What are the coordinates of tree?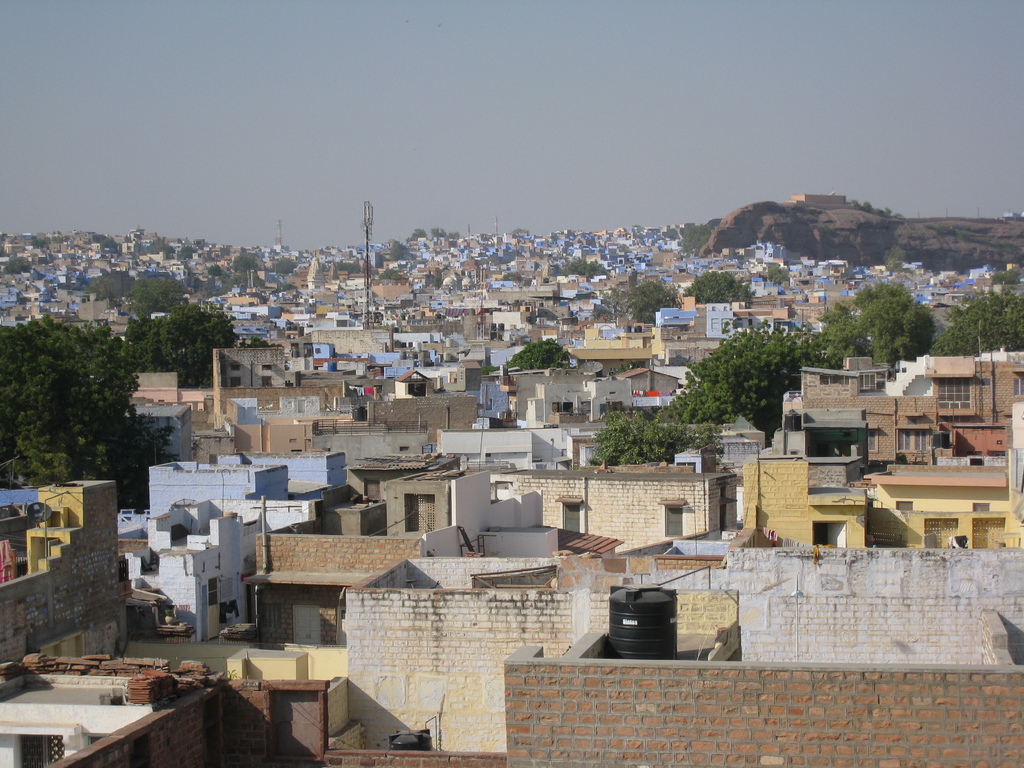
rect(4, 260, 28, 278).
